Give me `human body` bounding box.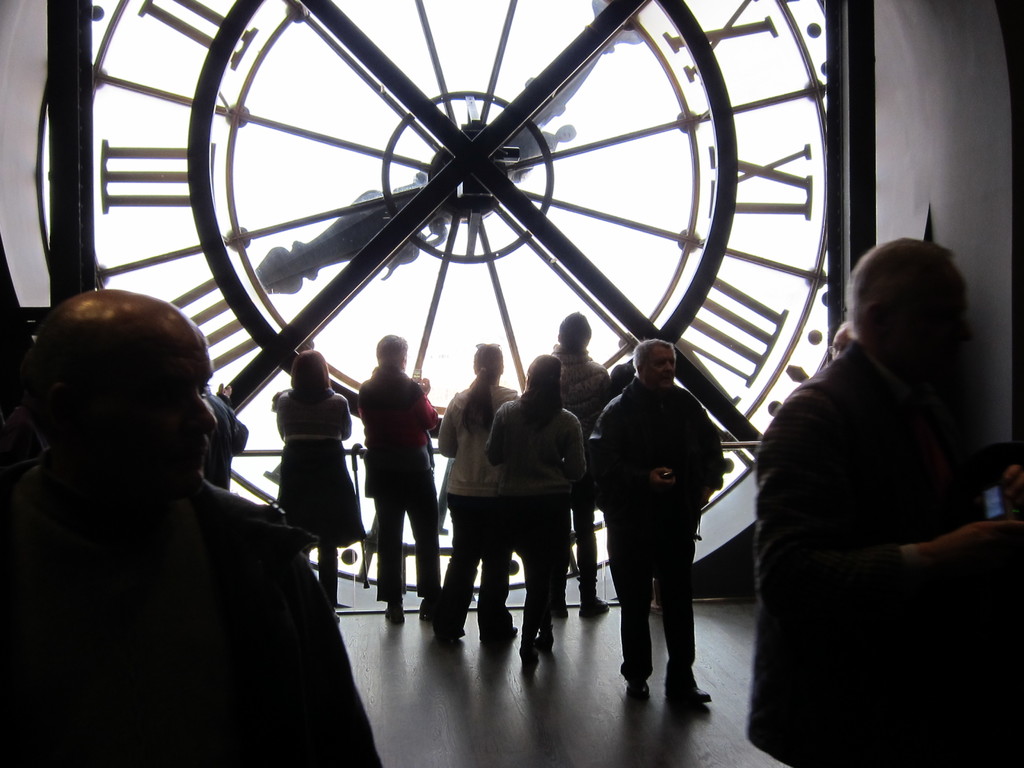
bbox=[555, 322, 624, 622].
